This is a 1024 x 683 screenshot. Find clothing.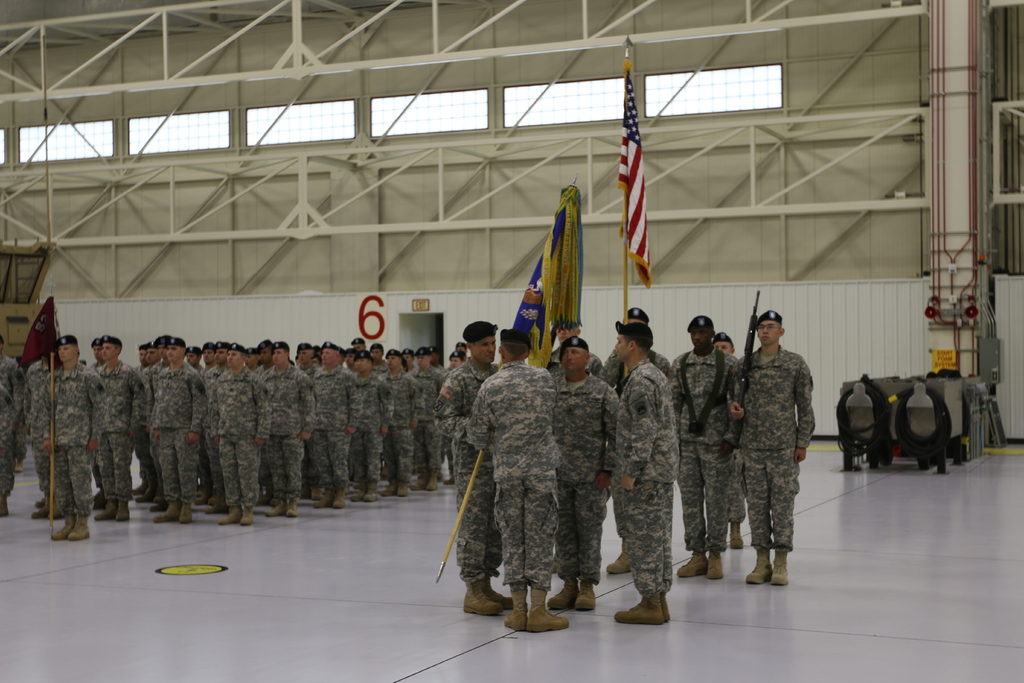
Bounding box: (left=0, top=386, right=17, bottom=496).
